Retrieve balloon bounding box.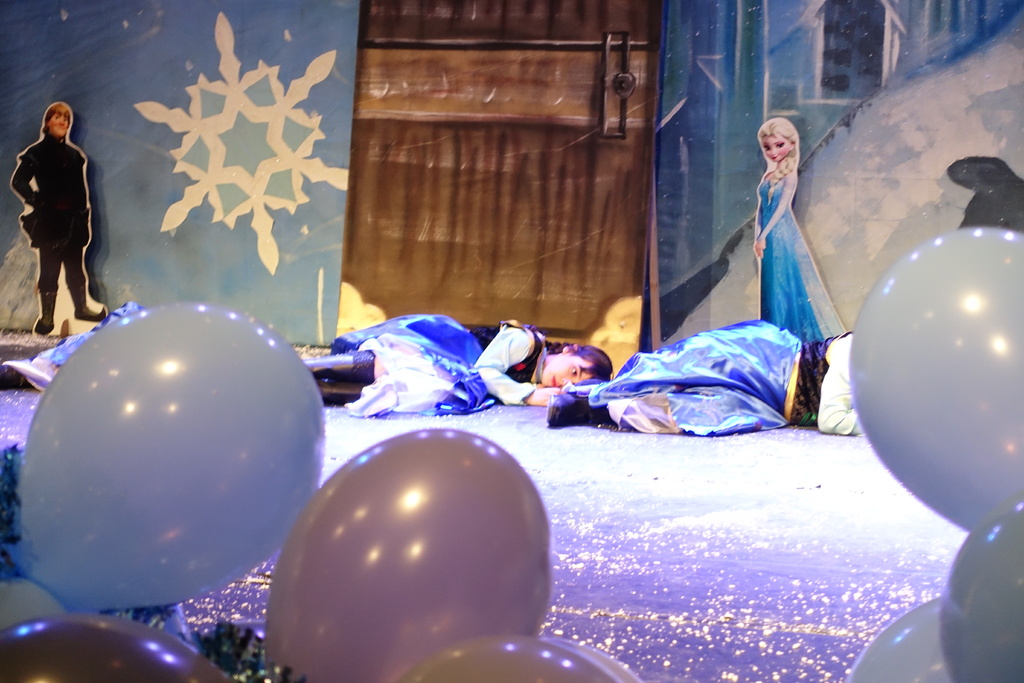
Bounding box: box=[937, 504, 1023, 682].
